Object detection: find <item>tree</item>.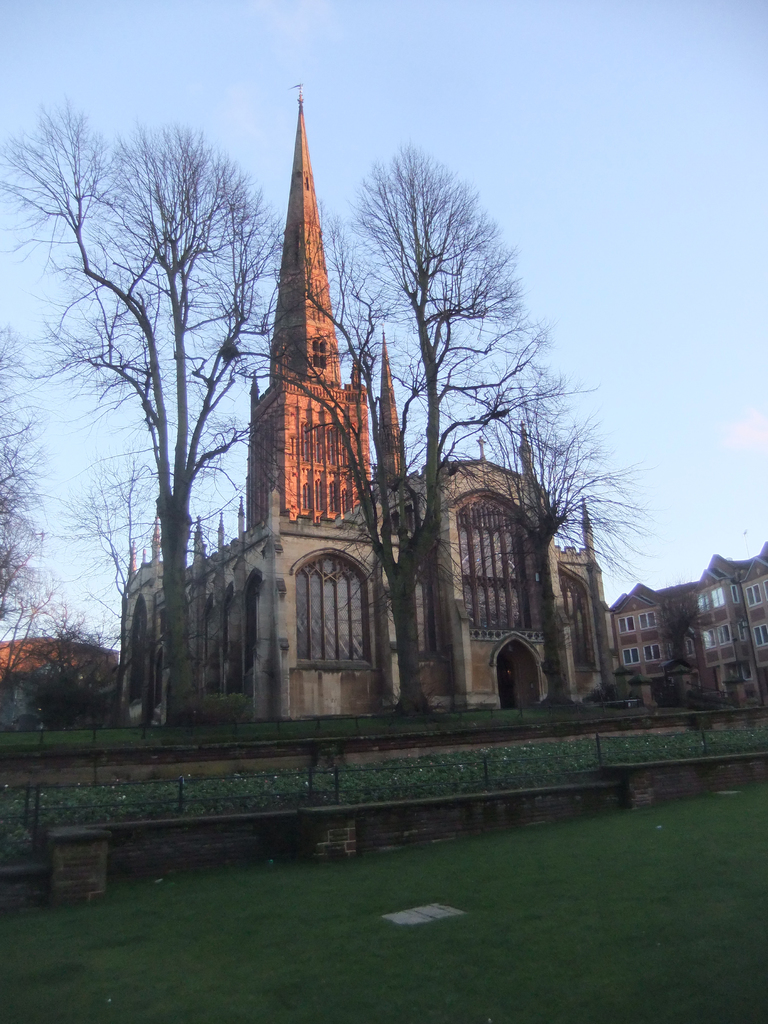
[x1=284, y1=140, x2=595, y2=714].
